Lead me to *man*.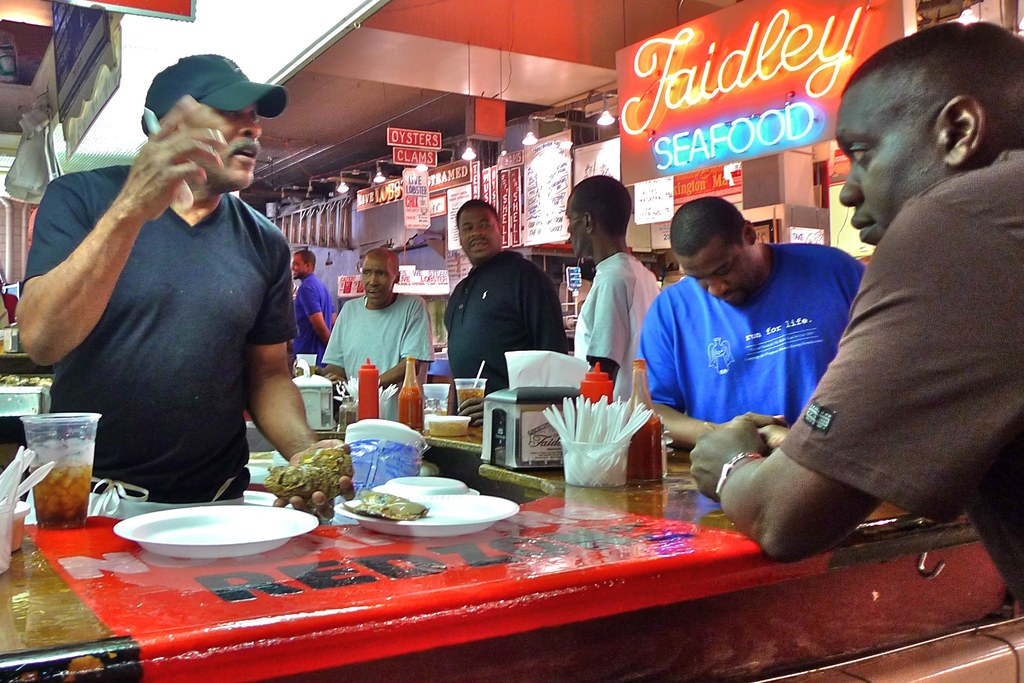
Lead to bbox=[440, 198, 561, 431].
